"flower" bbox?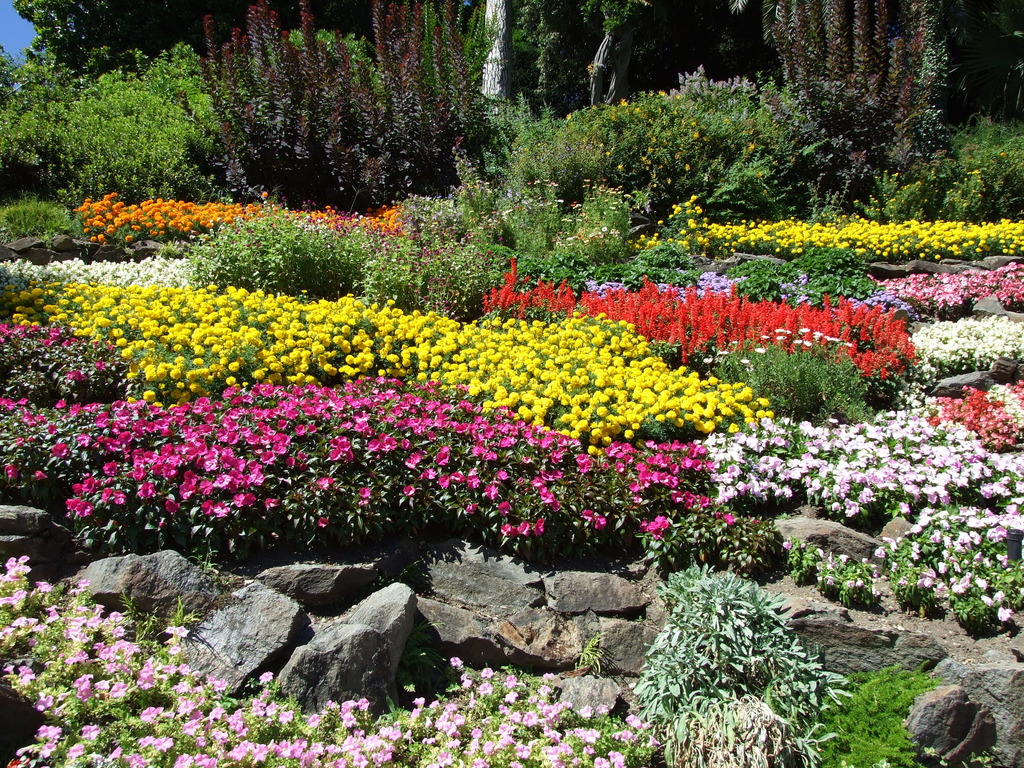
BBox(137, 702, 165, 734)
